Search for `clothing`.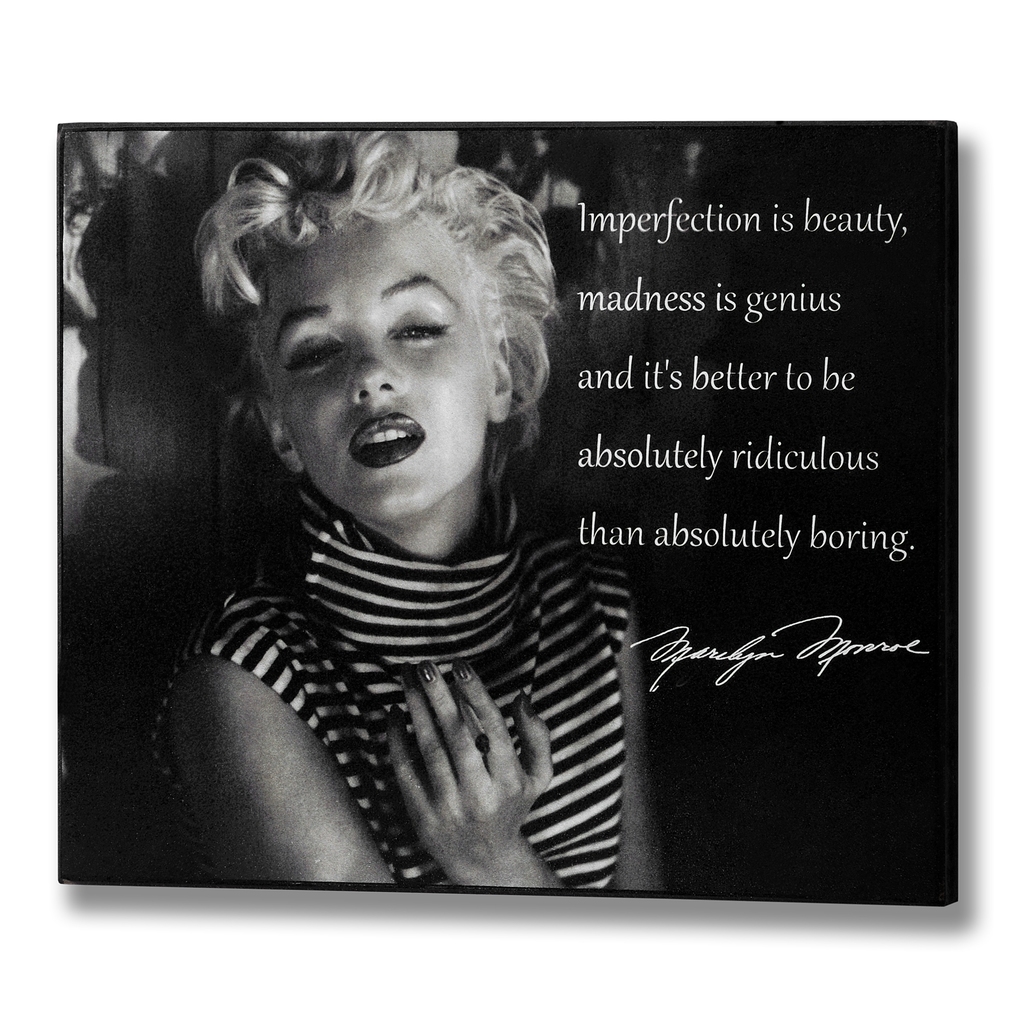
Found at [x1=148, y1=487, x2=632, y2=885].
